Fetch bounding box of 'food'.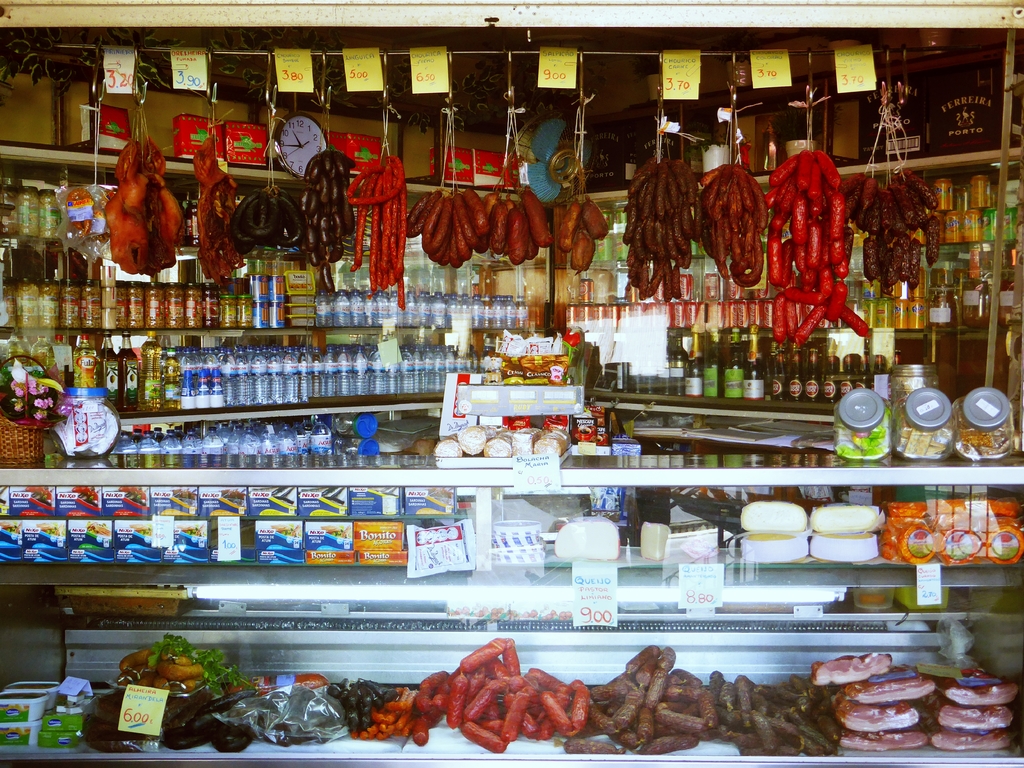
Bbox: select_region(699, 166, 765, 285).
